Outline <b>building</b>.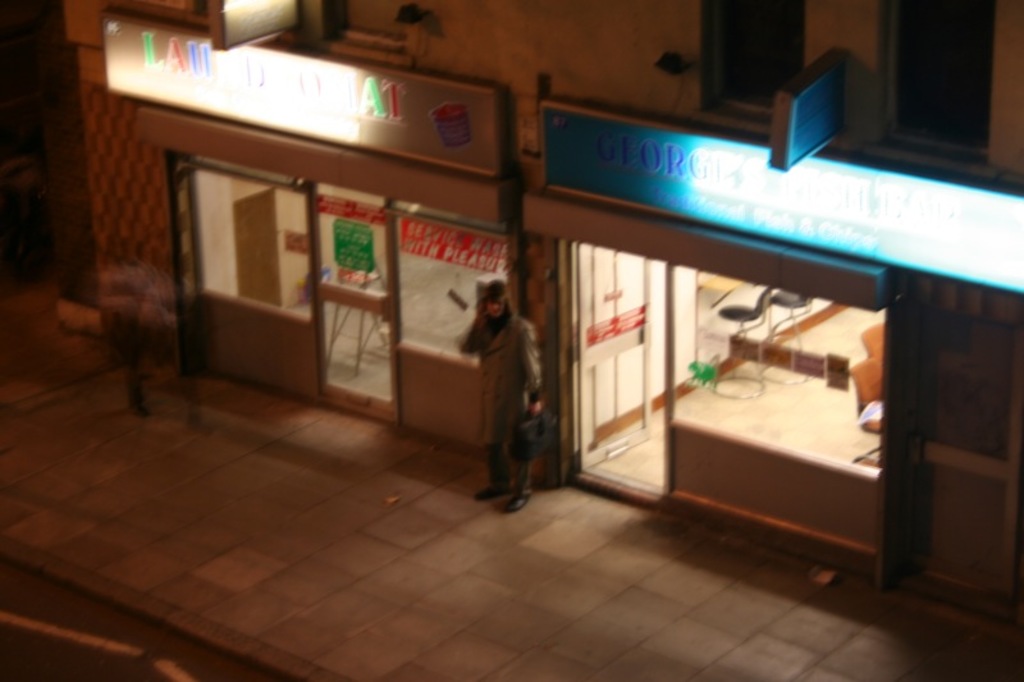
Outline: [left=40, top=0, right=1023, bottom=630].
